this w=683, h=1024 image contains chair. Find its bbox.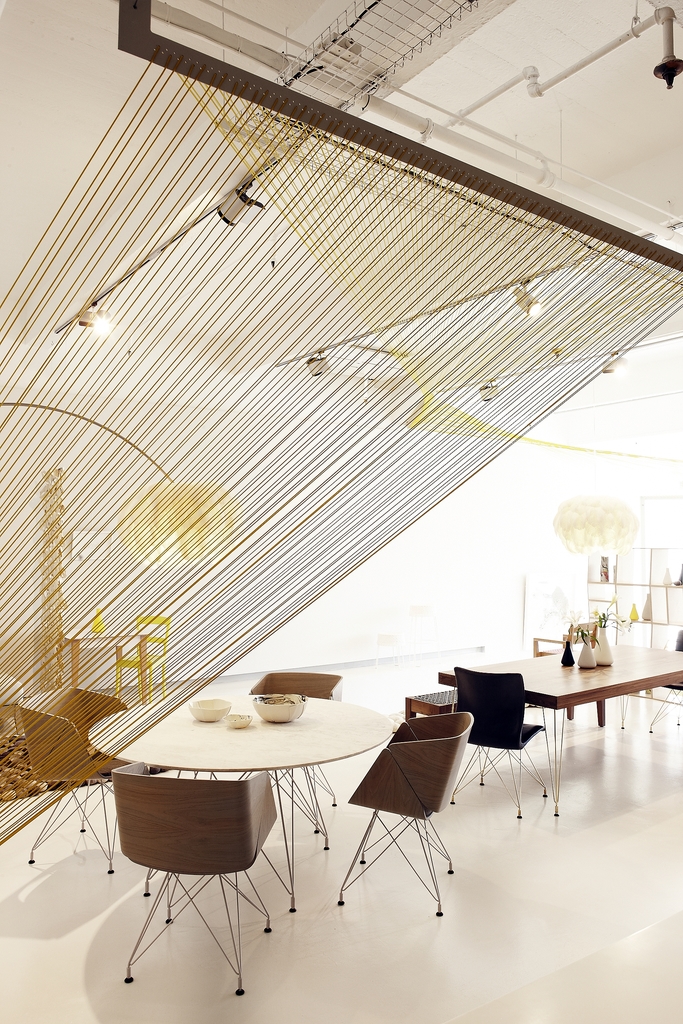
[8, 681, 134, 872].
